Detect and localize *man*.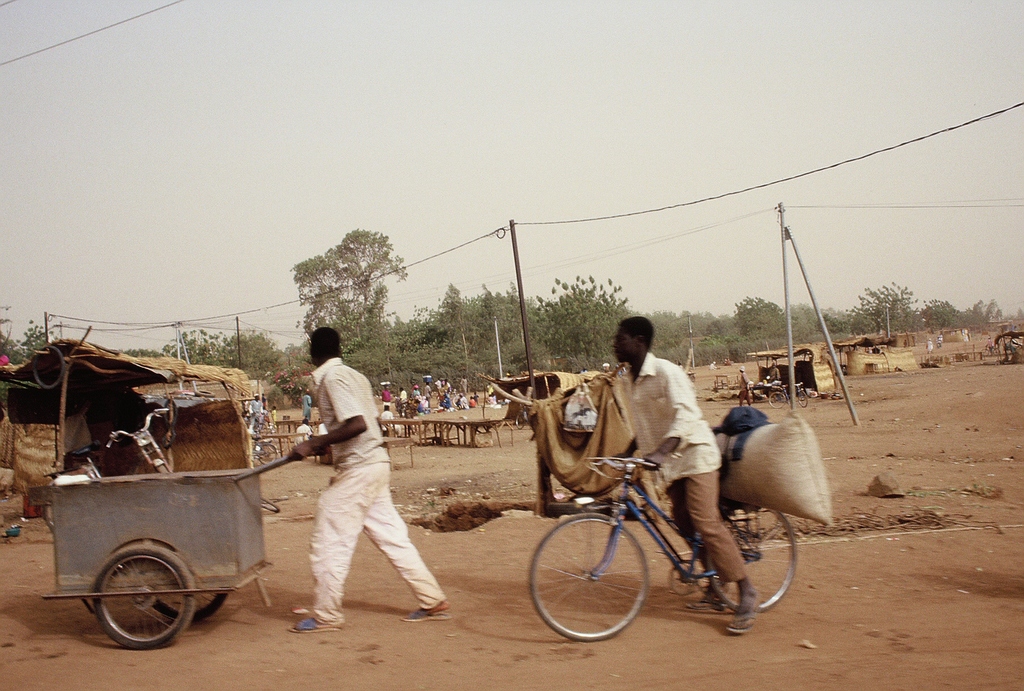
Localized at left=766, top=361, right=781, bottom=383.
